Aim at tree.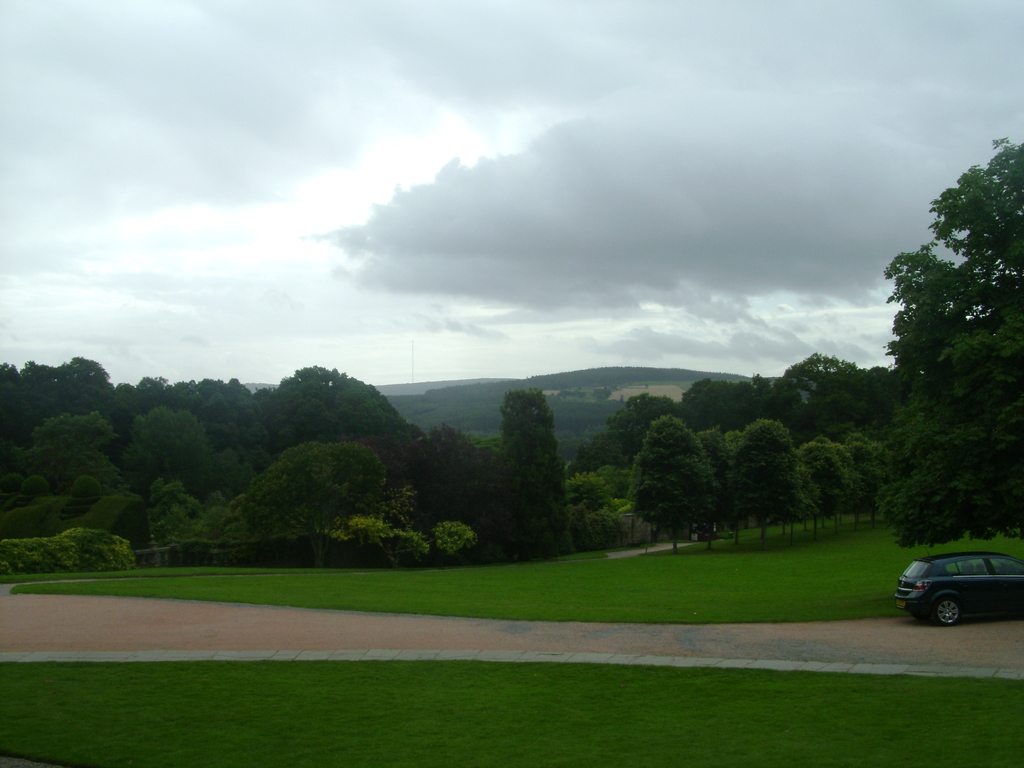
Aimed at left=620, top=409, right=710, bottom=554.
